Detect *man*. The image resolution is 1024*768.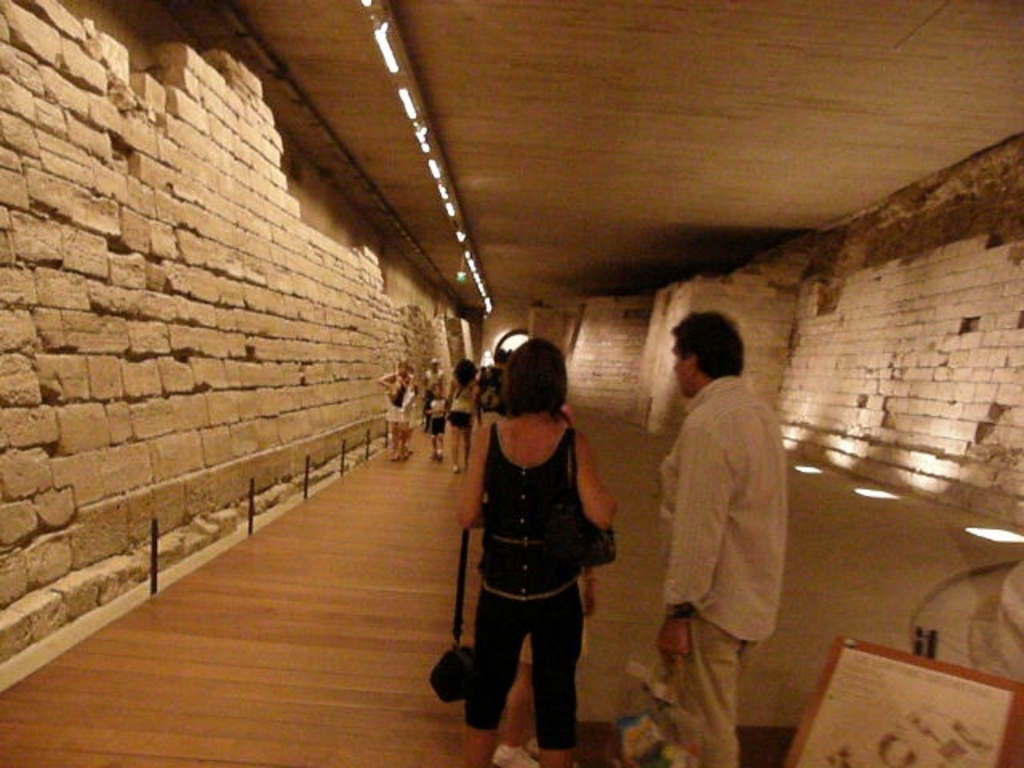
Rect(645, 312, 781, 749).
